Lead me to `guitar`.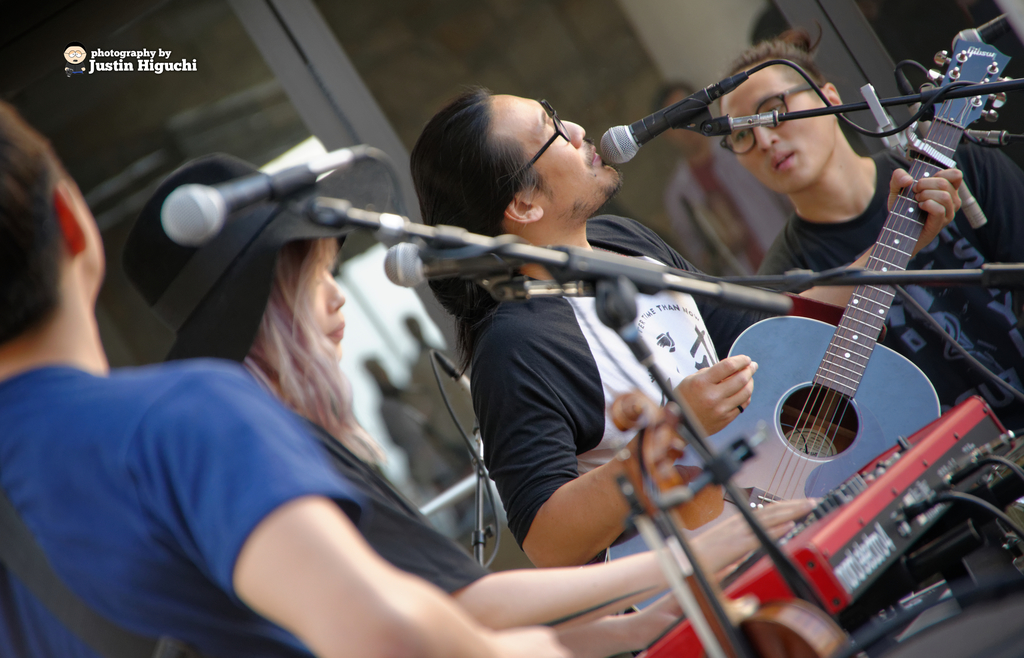
Lead to (593,51,1020,645).
